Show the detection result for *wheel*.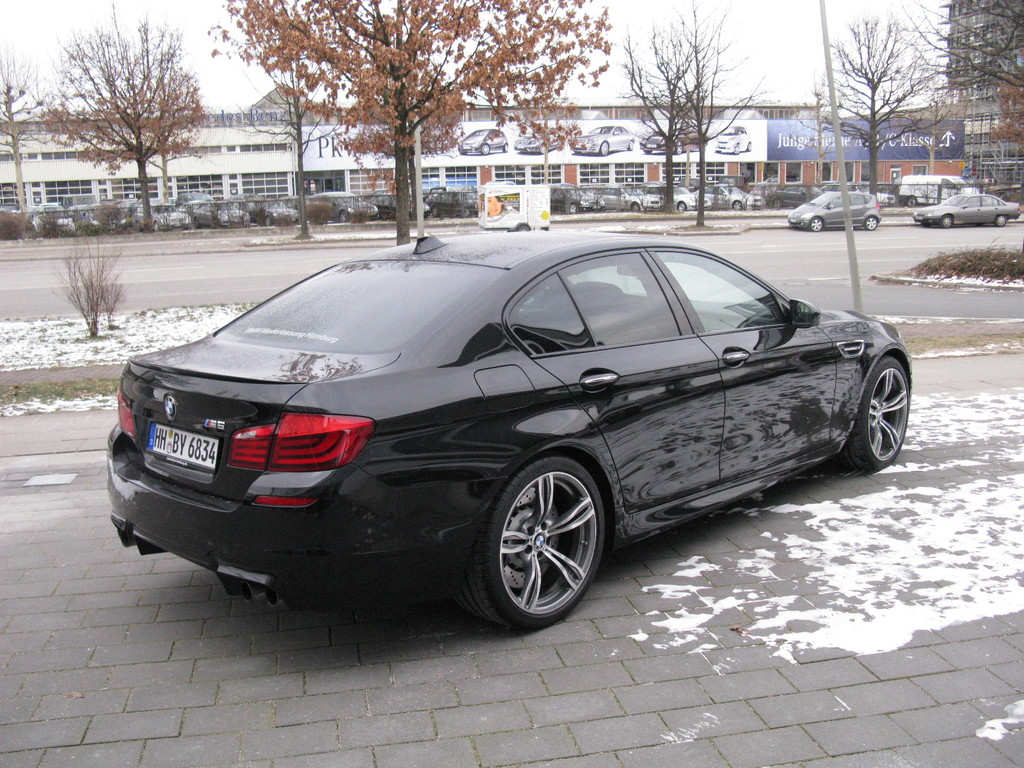
bbox=(644, 148, 653, 154).
